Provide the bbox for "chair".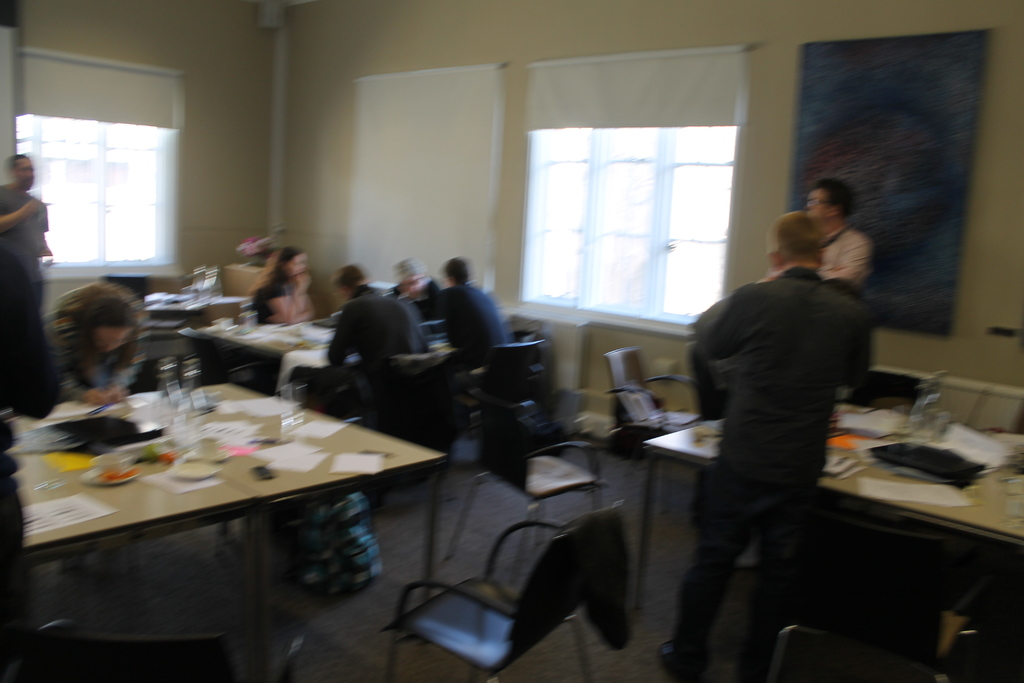
region(460, 338, 552, 471).
